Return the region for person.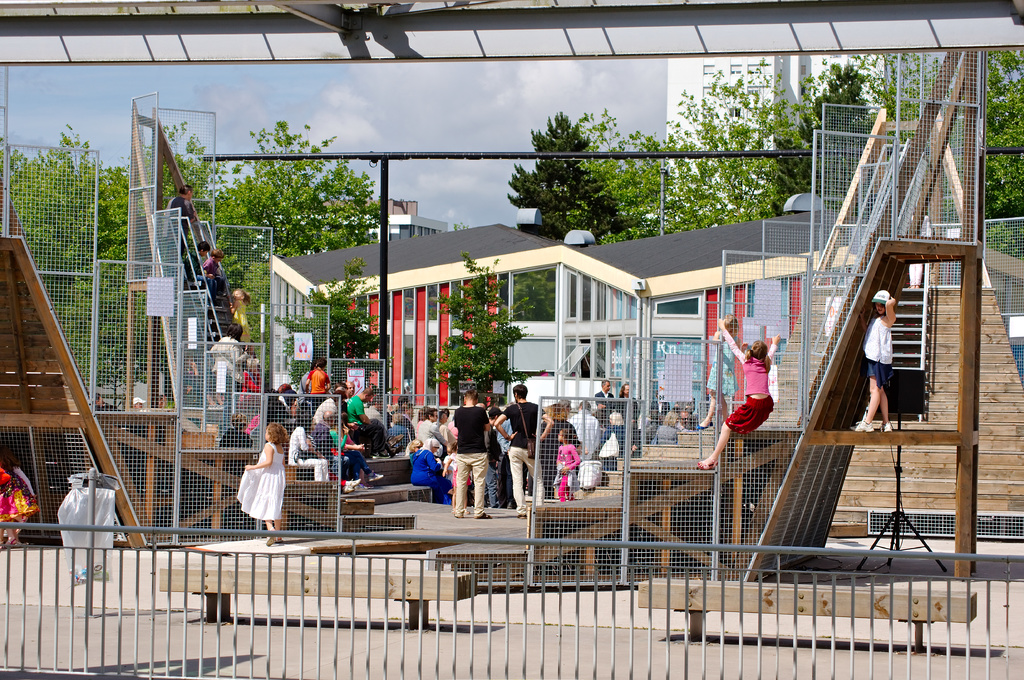
<region>308, 400, 340, 453</region>.
